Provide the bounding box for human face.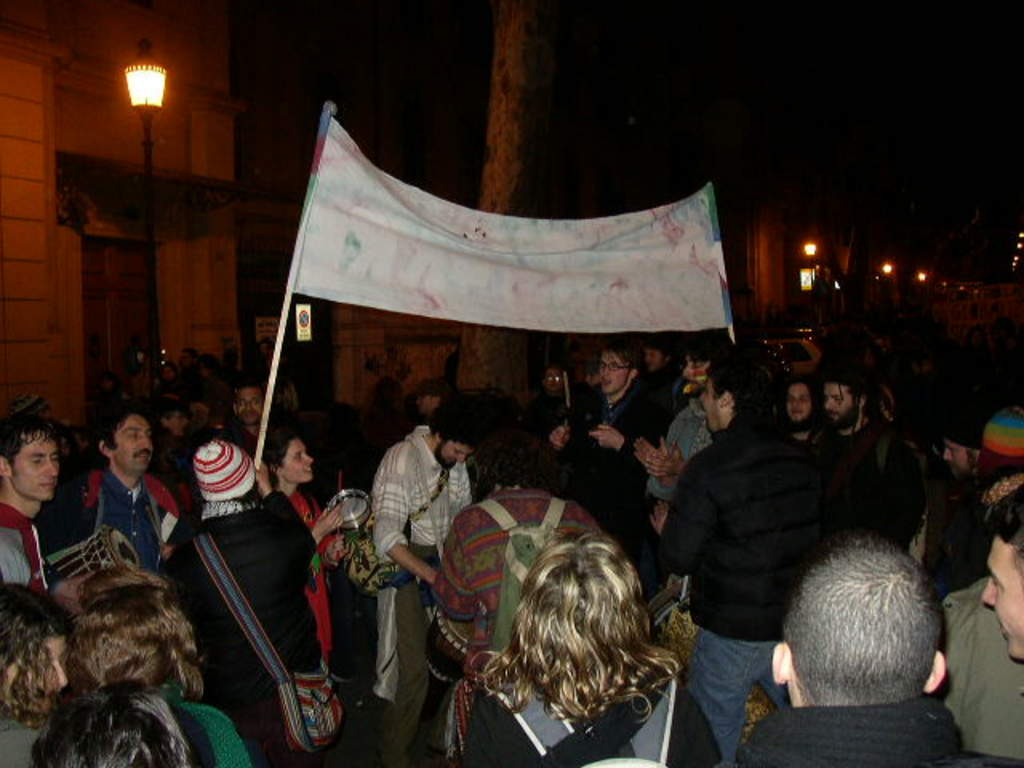
{"left": 282, "top": 437, "right": 314, "bottom": 482}.
